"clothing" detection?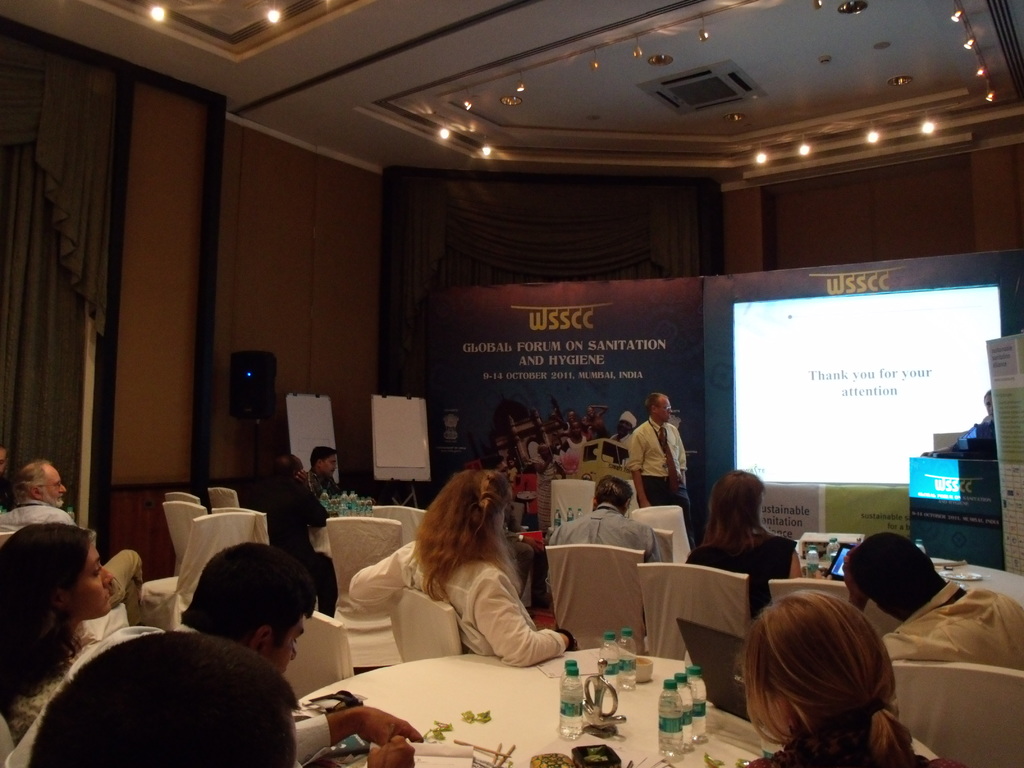
rect(619, 433, 701, 531)
